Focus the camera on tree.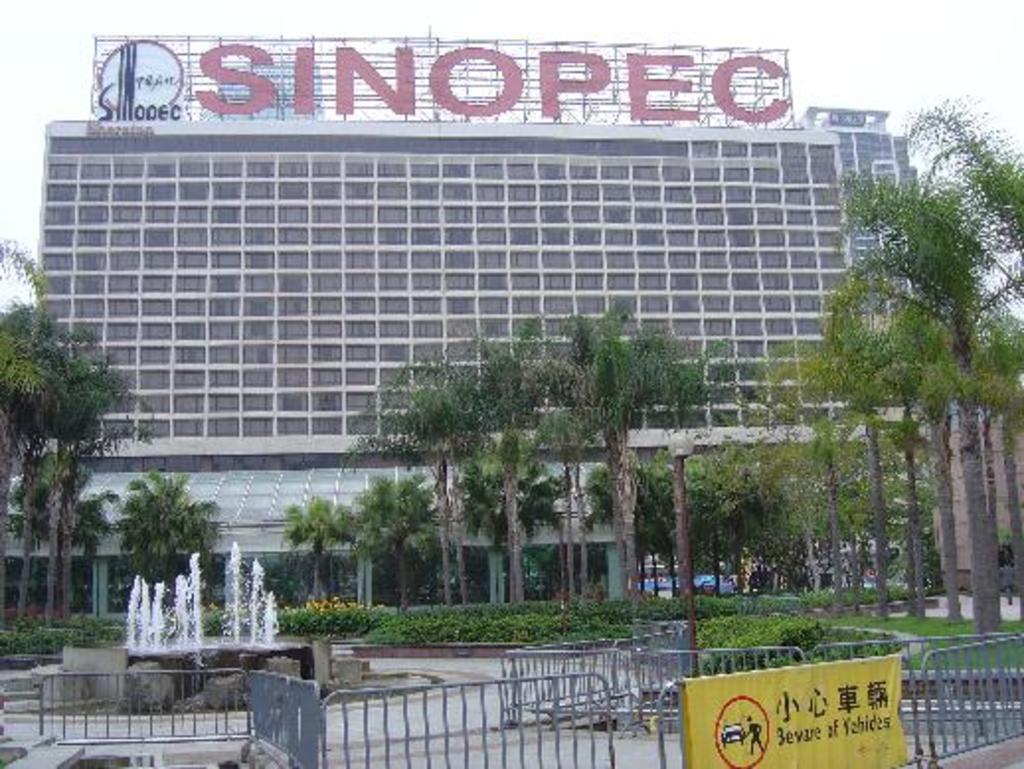
Focus region: l=283, t=494, r=364, b=597.
